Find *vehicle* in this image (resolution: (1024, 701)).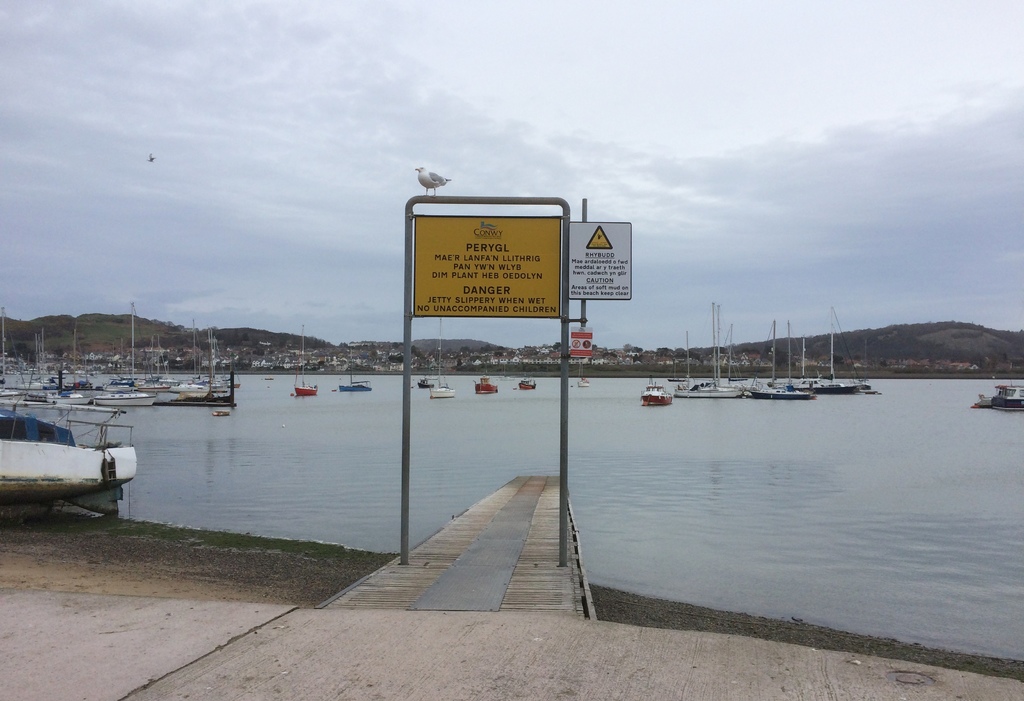
(x1=19, y1=328, x2=65, y2=394).
